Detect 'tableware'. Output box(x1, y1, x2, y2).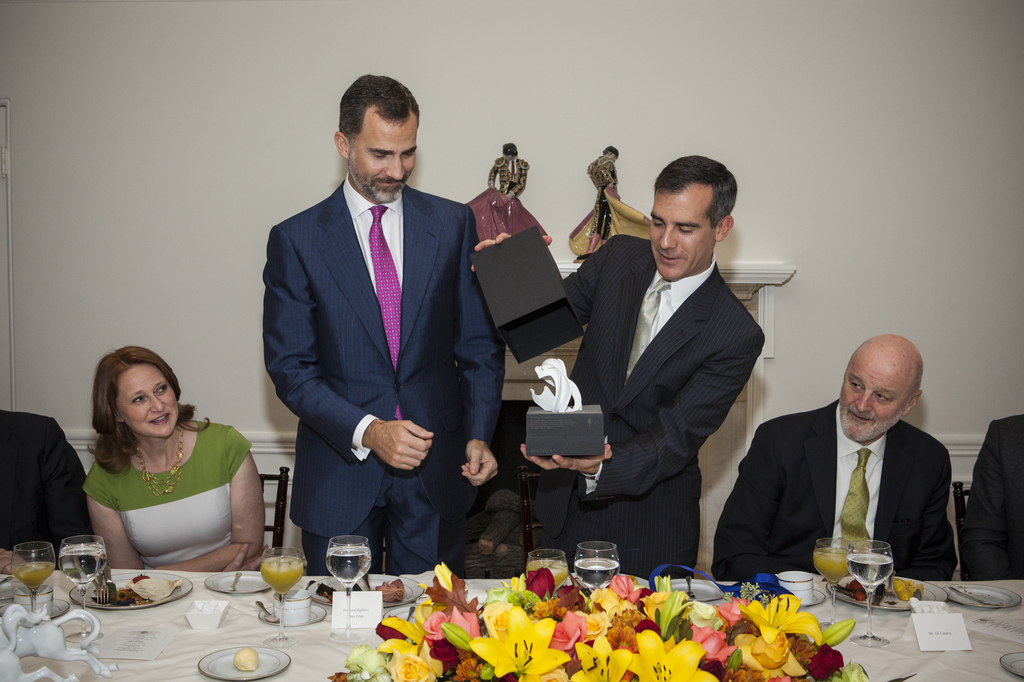
box(1001, 653, 1023, 681).
